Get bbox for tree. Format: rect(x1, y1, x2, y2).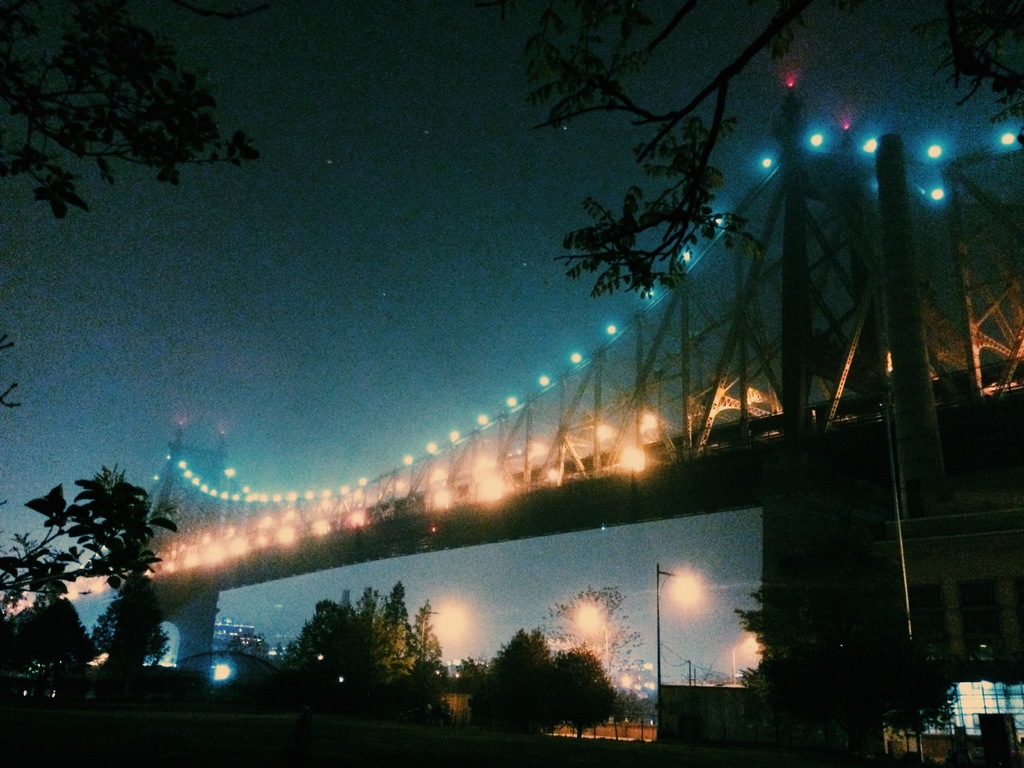
rect(550, 585, 637, 691).
